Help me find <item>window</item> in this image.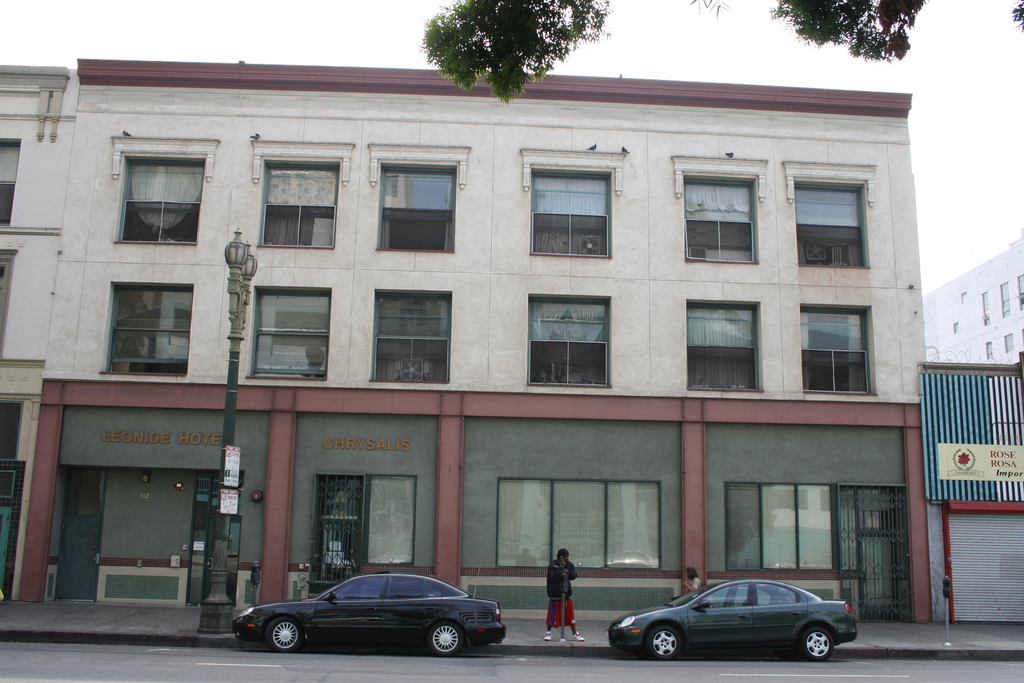
Found it: bbox=(1001, 325, 1012, 353).
